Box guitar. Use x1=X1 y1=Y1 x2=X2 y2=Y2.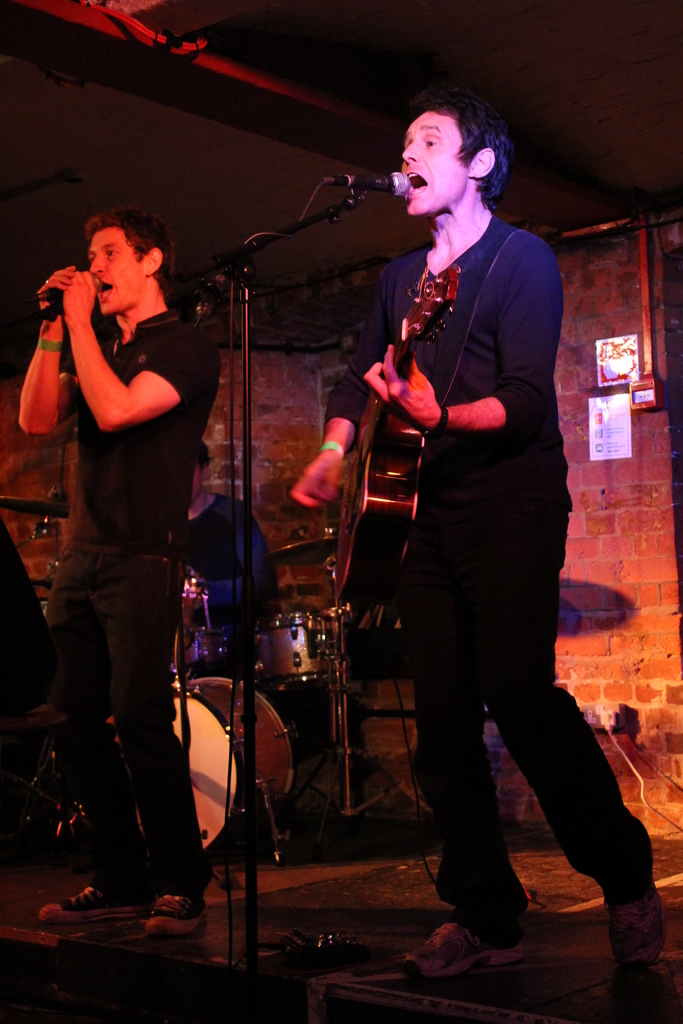
x1=312 y1=243 x2=502 y2=619.
